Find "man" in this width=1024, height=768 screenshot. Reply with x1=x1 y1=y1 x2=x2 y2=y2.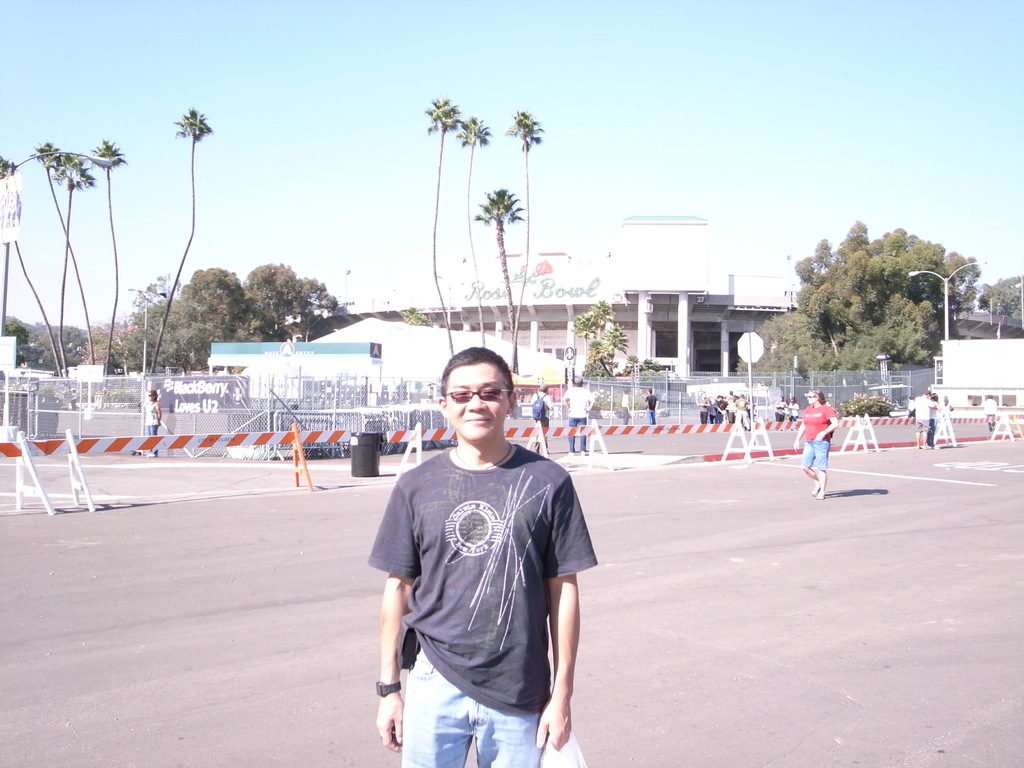
x1=616 y1=389 x2=637 y2=424.
